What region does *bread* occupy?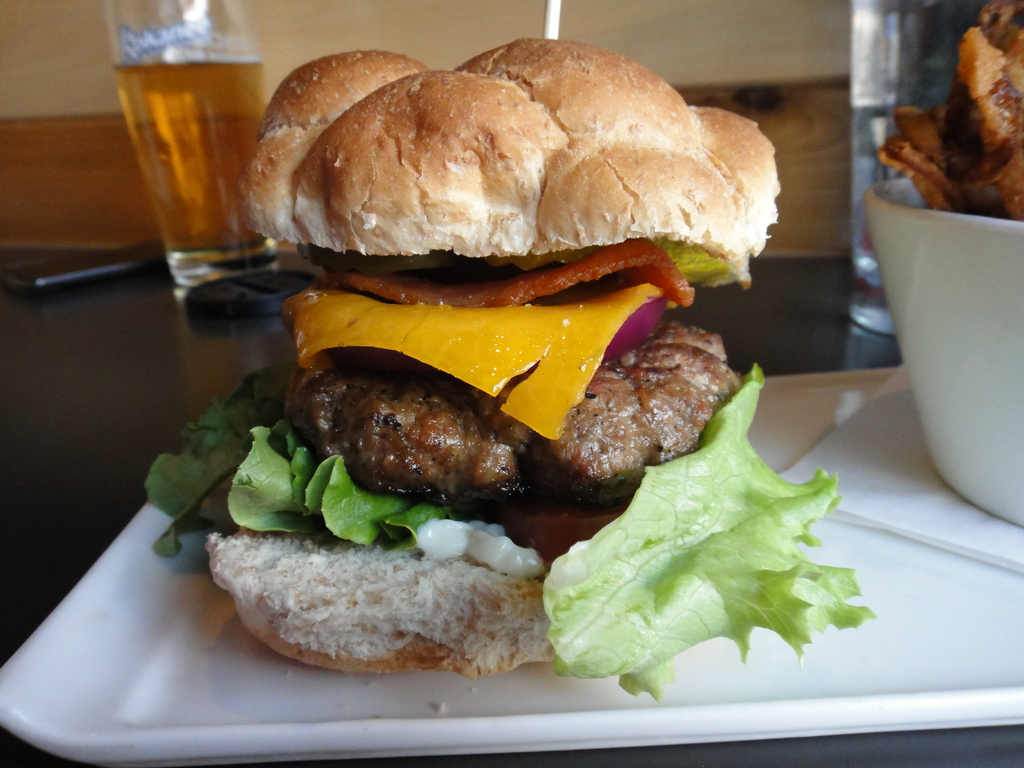
locate(223, 33, 765, 325).
